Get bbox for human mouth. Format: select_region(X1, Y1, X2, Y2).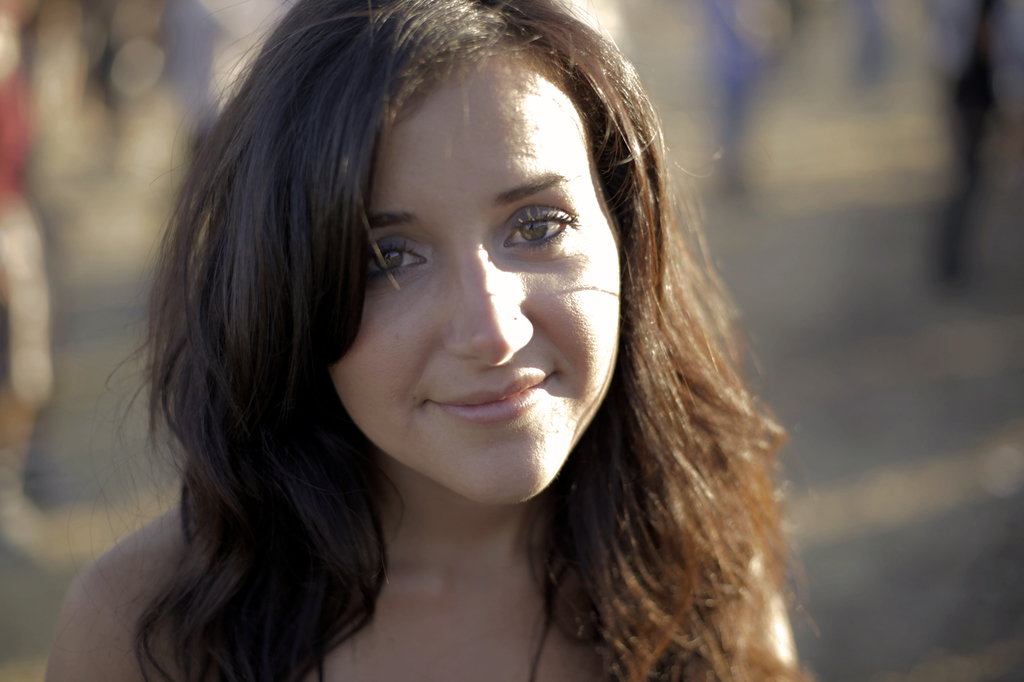
select_region(430, 369, 558, 422).
